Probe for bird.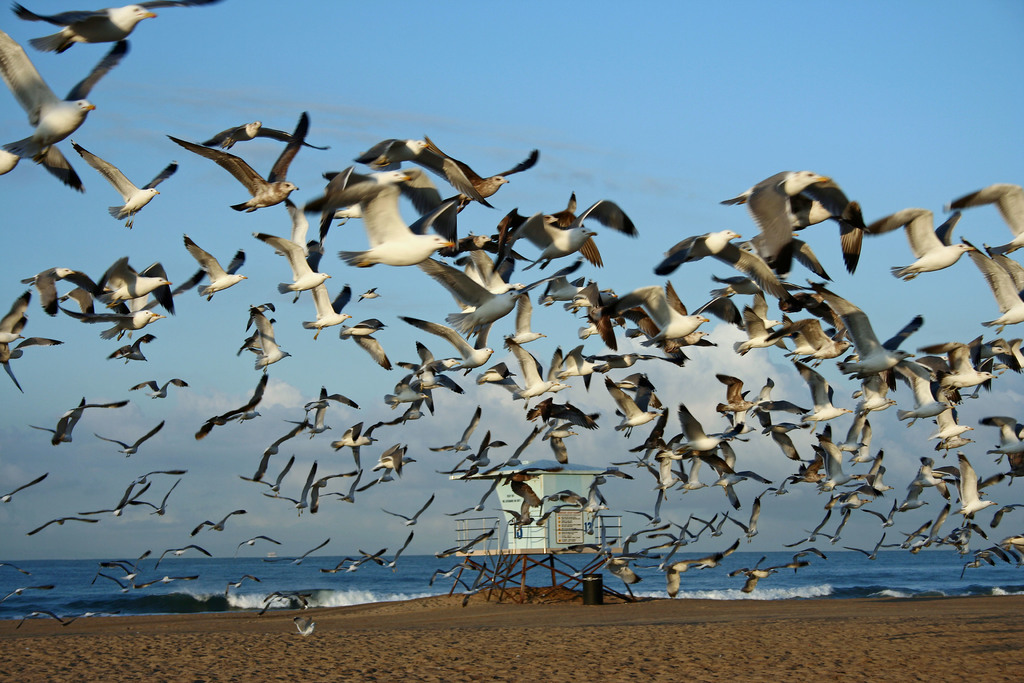
Probe result: (left=0, top=31, right=108, bottom=196).
